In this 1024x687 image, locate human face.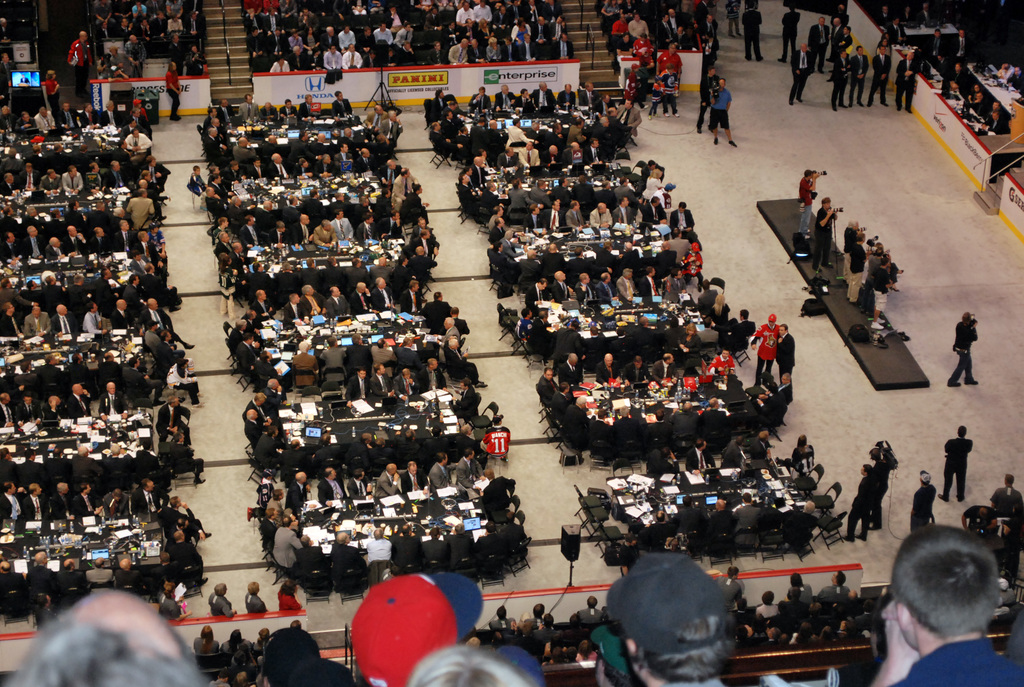
Bounding box: bbox(151, 300, 159, 311).
